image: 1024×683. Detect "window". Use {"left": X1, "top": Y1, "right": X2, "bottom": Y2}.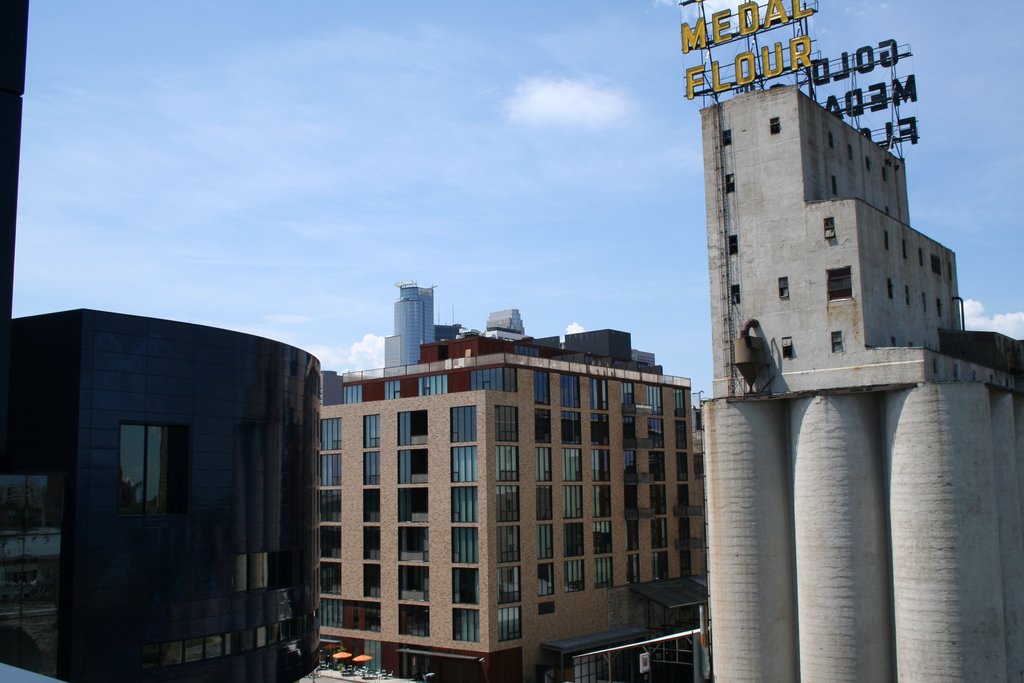
{"left": 495, "top": 606, "right": 522, "bottom": 639}.
